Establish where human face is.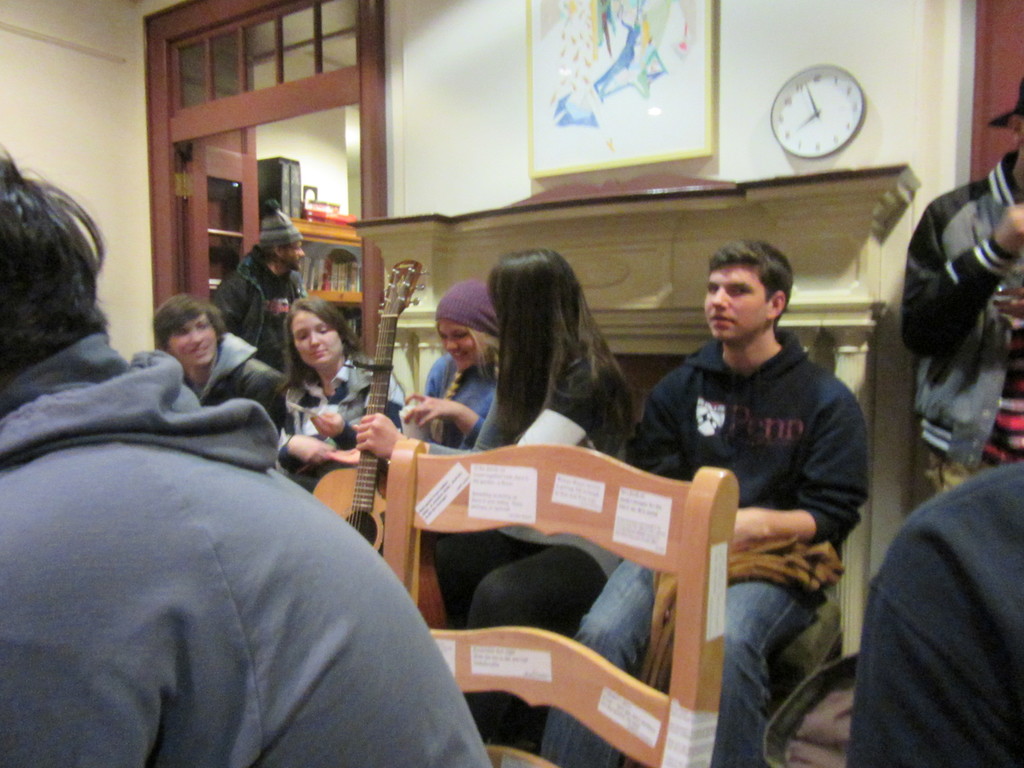
Established at box=[437, 317, 476, 374].
